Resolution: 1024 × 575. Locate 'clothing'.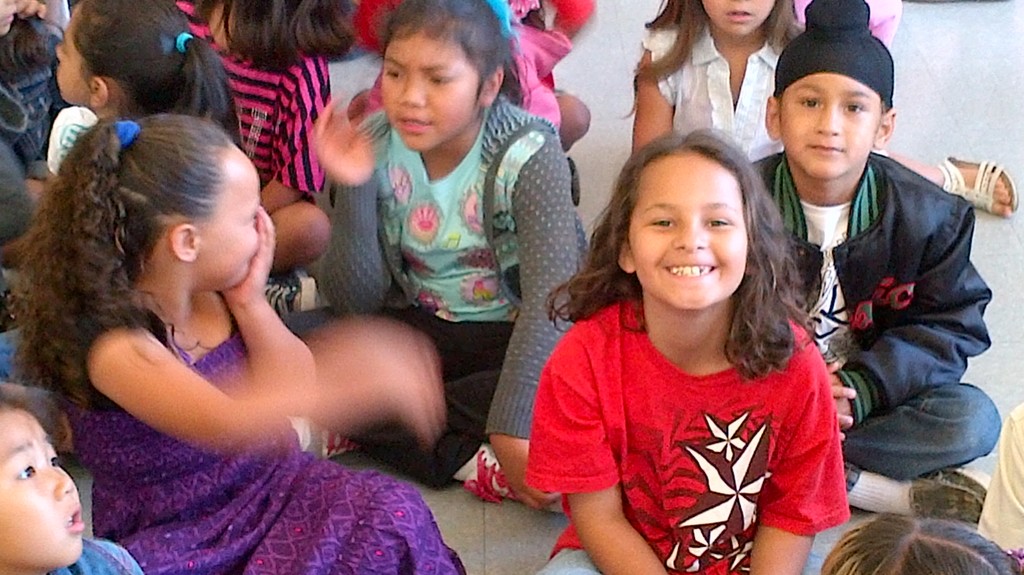
[x1=346, y1=0, x2=593, y2=131].
